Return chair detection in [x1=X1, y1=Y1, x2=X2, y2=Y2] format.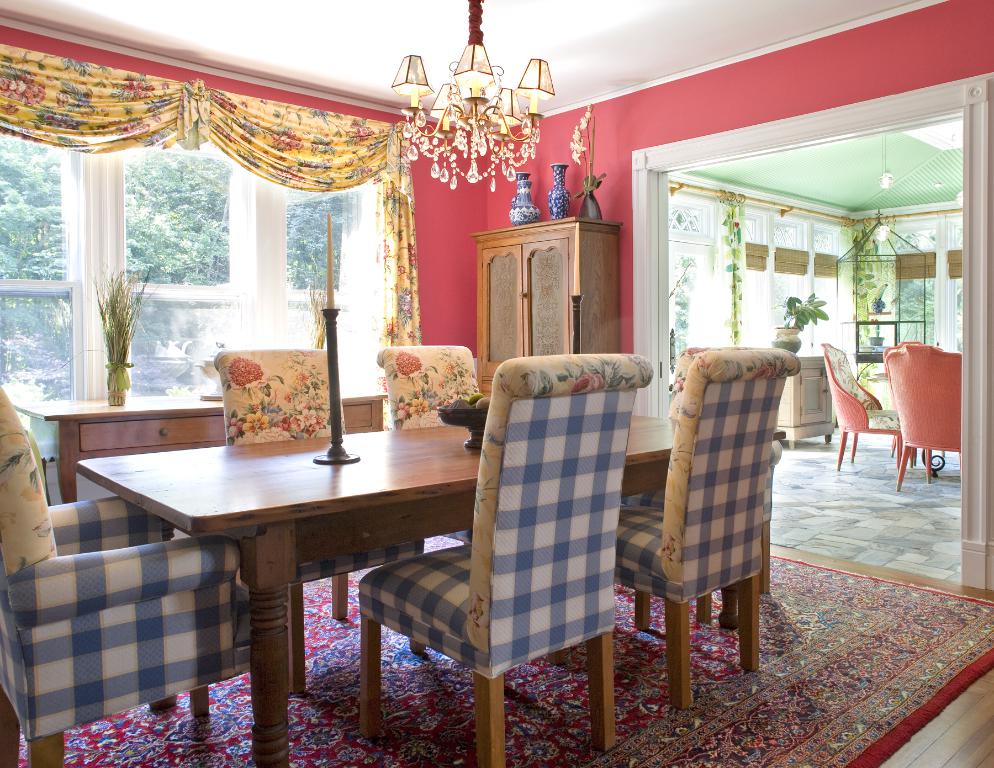
[x1=618, y1=347, x2=774, y2=632].
